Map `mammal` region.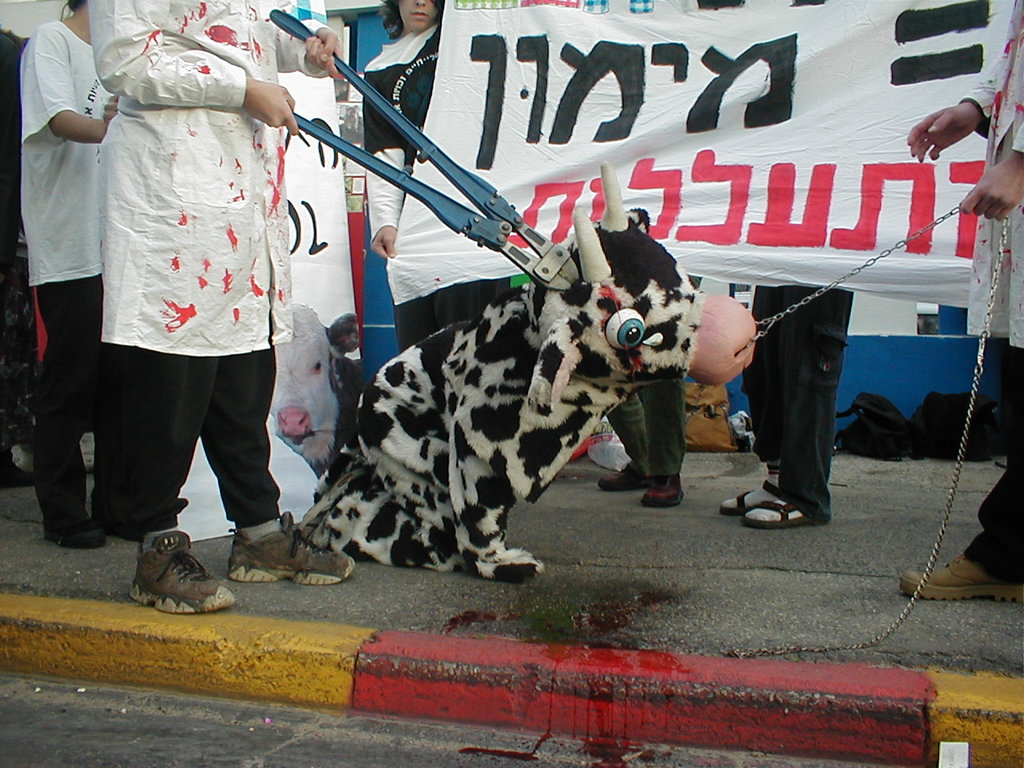
Mapped to region(357, 0, 501, 352).
